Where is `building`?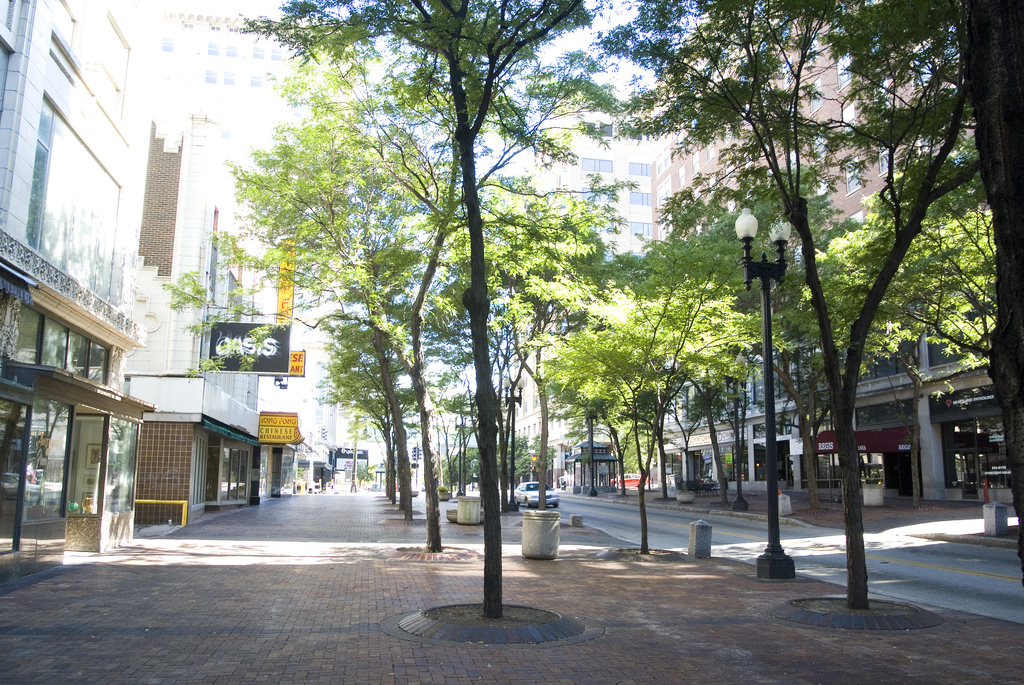
bbox=(661, 0, 972, 504).
